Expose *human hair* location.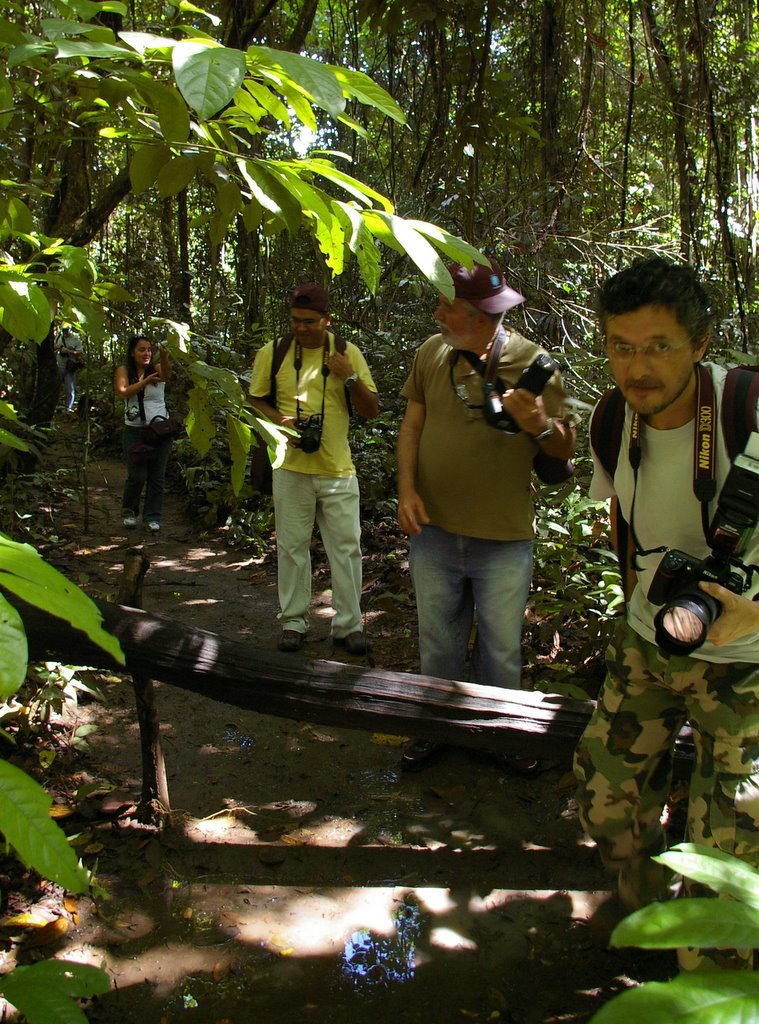
Exposed at pyautogui.locateOnScreen(608, 258, 715, 372).
